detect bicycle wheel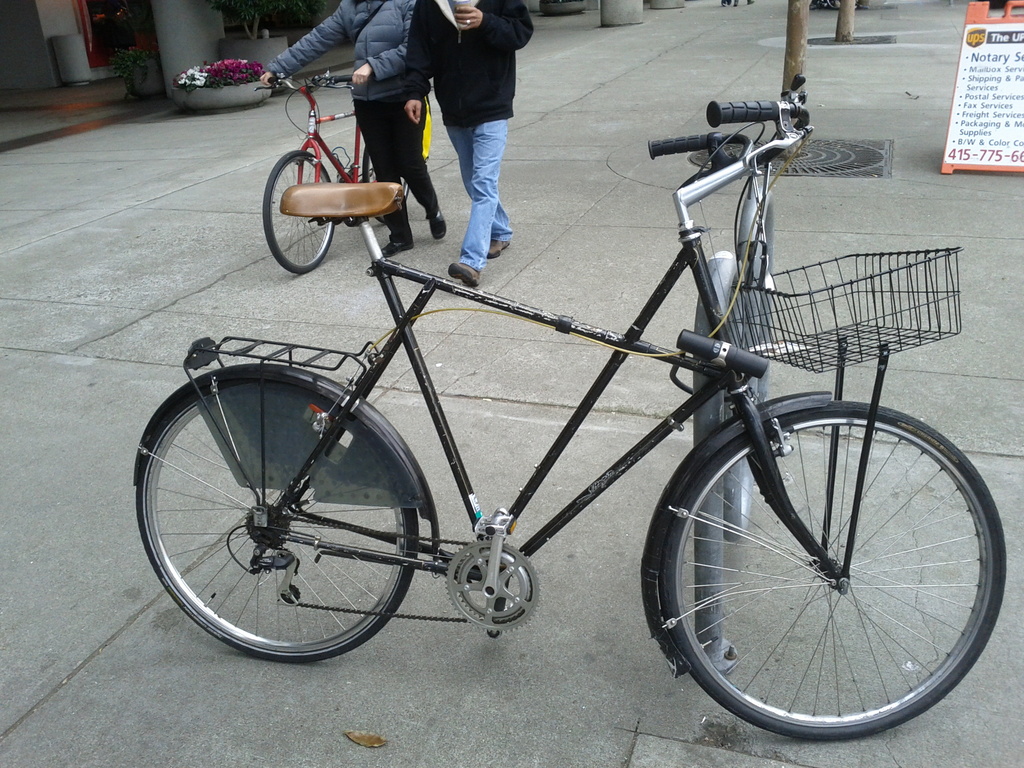
130,381,425,660
